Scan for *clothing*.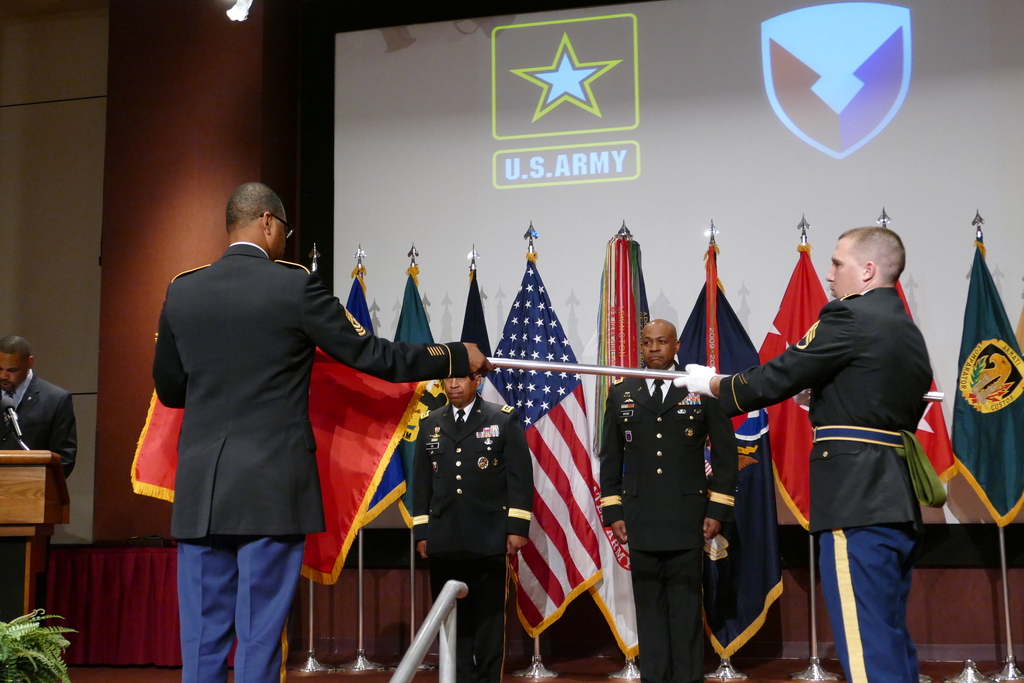
Scan result: <region>415, 397, 527, 682</region>.
